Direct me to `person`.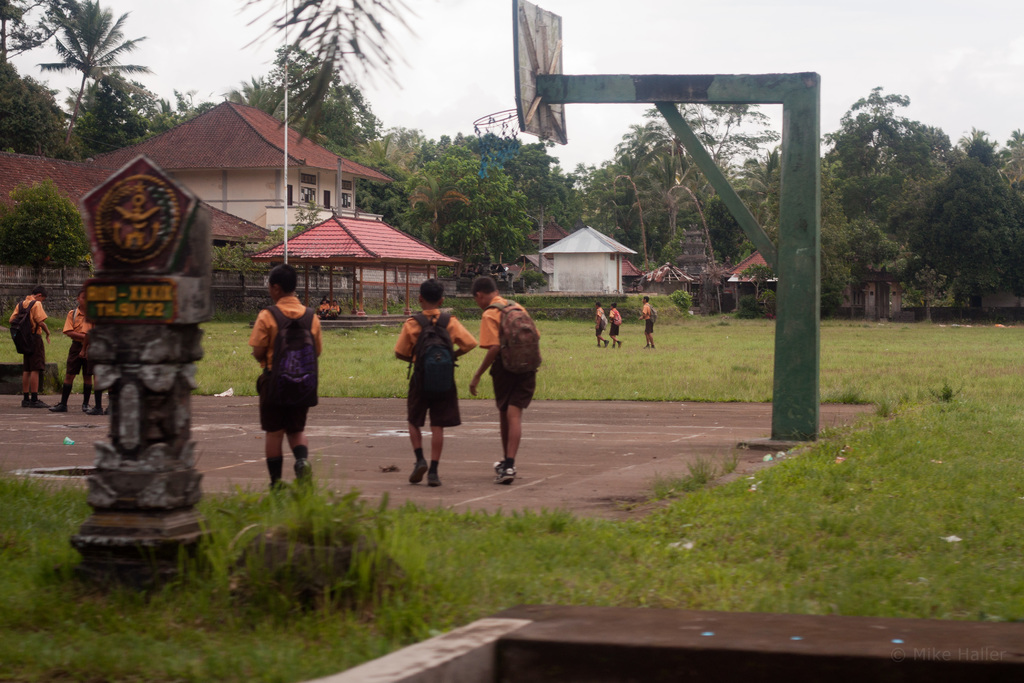
Direction: box(50, 288, 93, 415).
